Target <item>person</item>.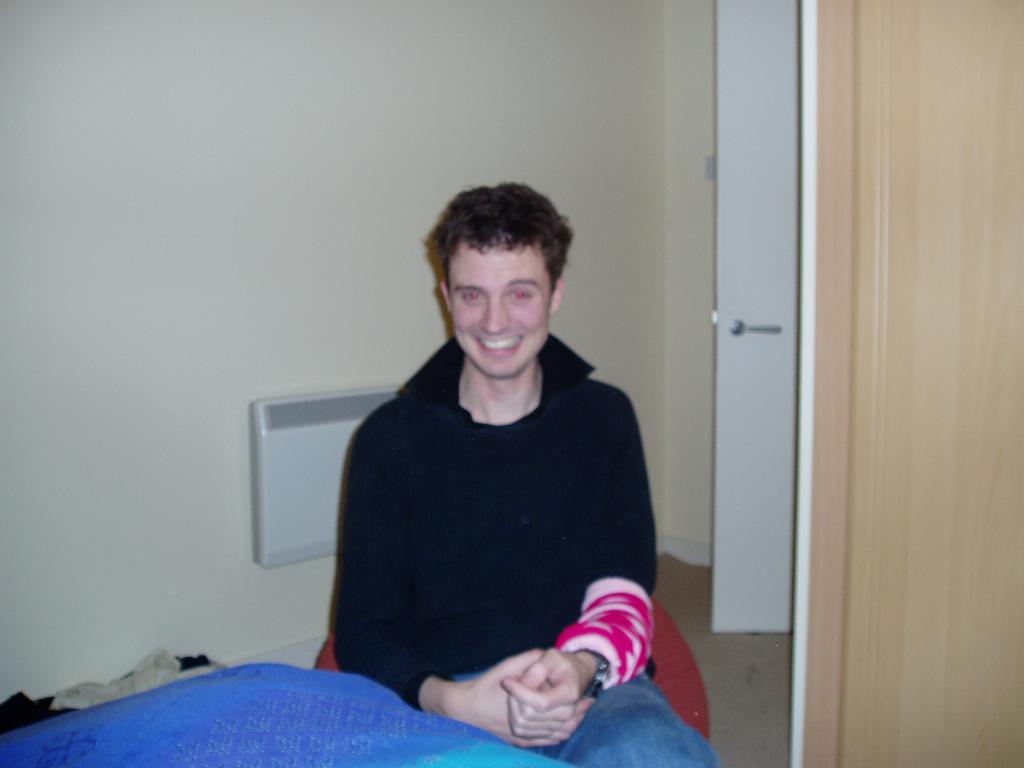
Target region: box=[321, 182, 680, 752].
